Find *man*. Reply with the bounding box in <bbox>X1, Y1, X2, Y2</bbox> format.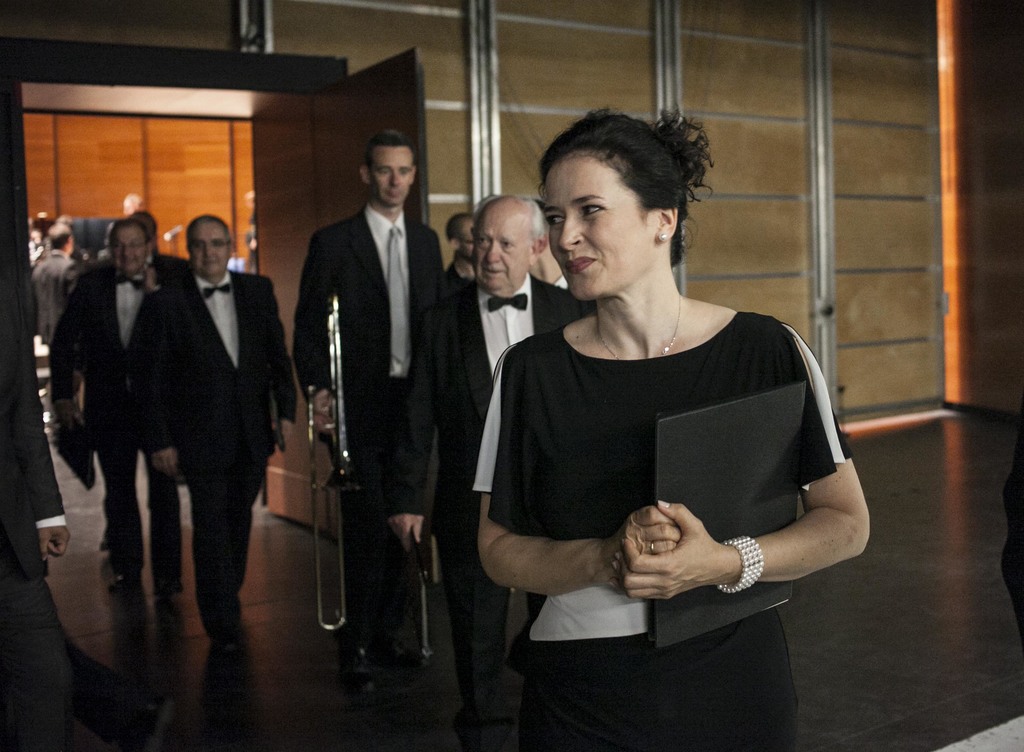
<bbox>292, 131, 442, 666</bbox>.
